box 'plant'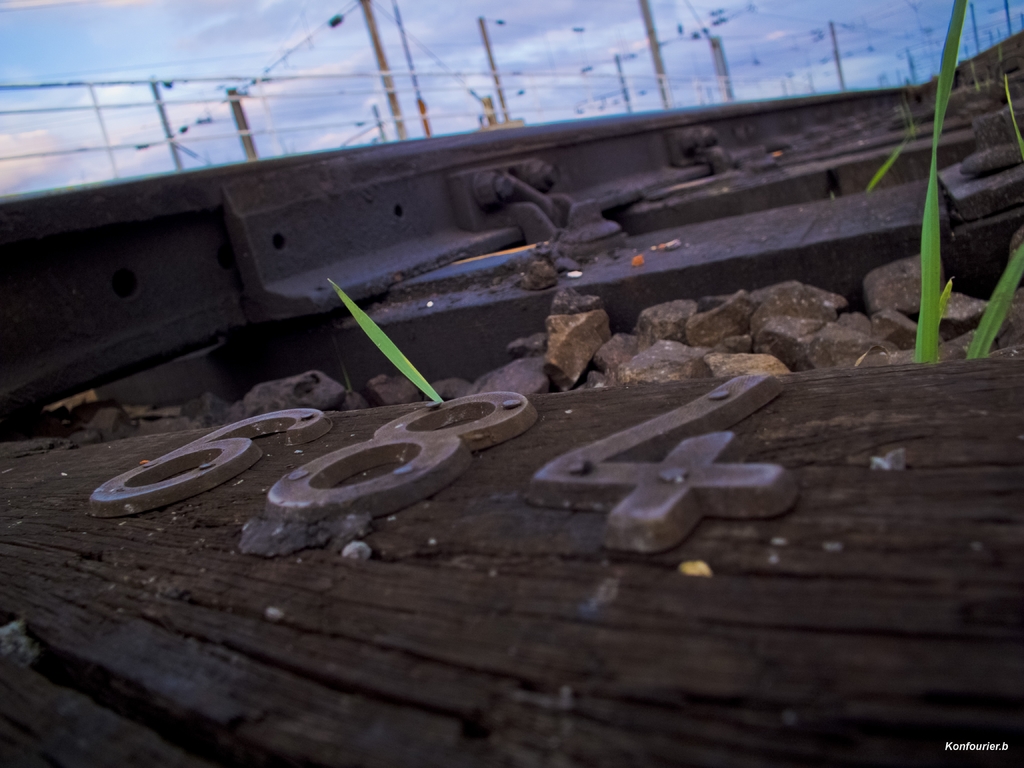
Rect(324, 273, 441, 404)
